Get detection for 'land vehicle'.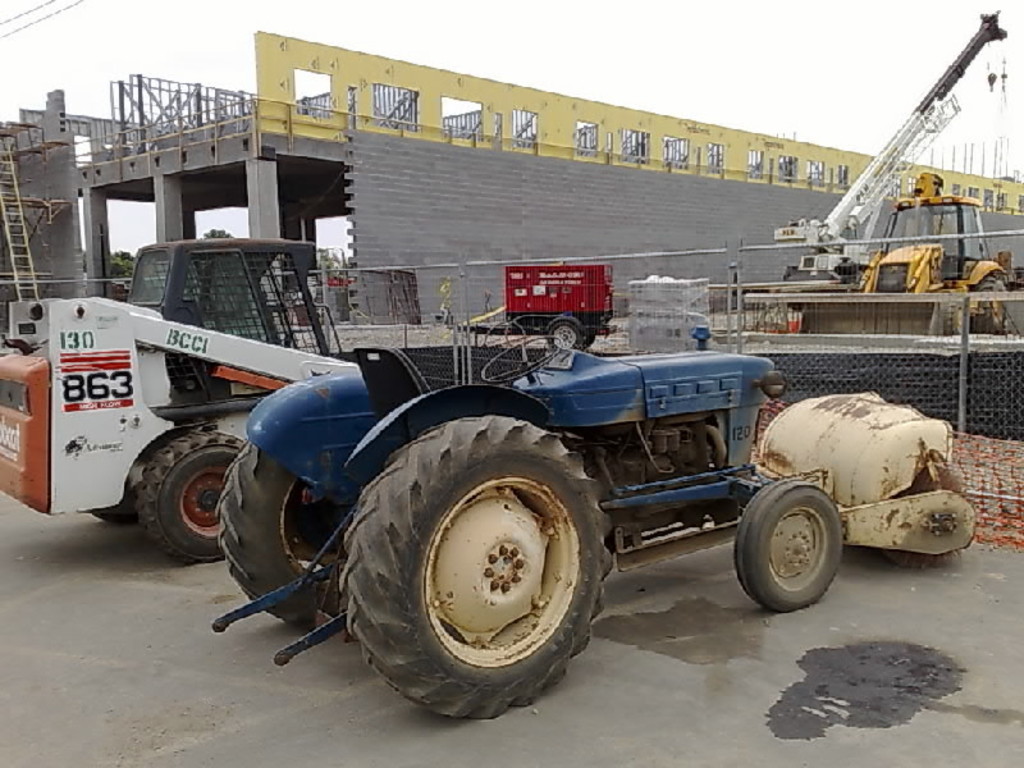
Detection: [x1=211, y1=332, x2=841, y2=710].
